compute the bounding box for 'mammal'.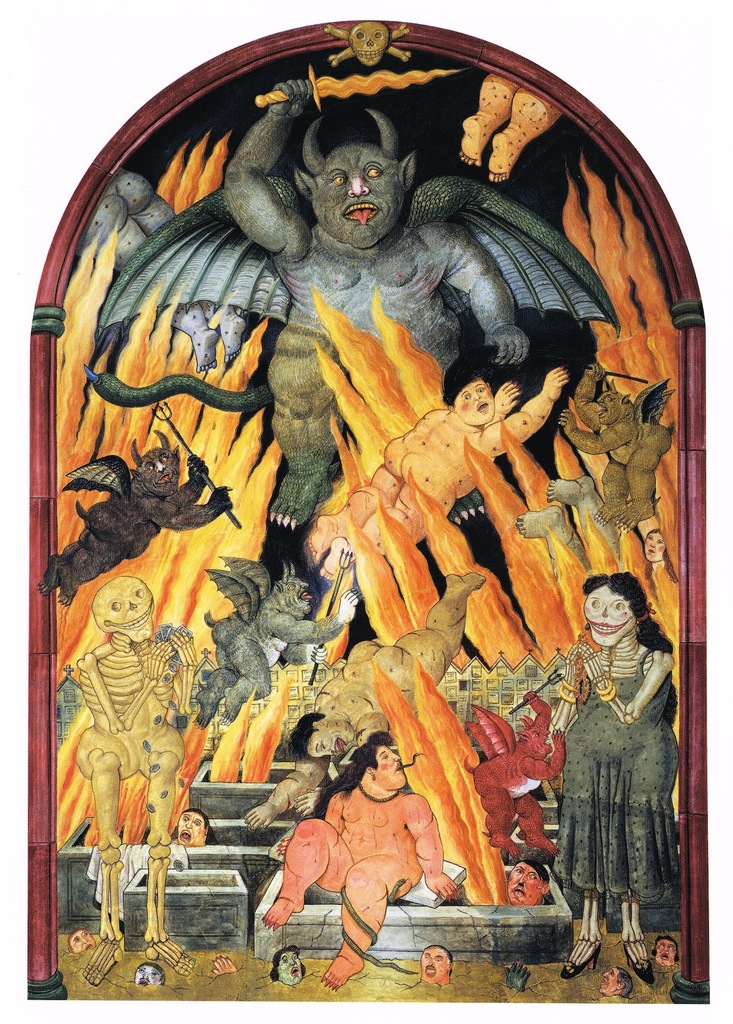
x1=557, y1=360, x2=675, y2=530.
